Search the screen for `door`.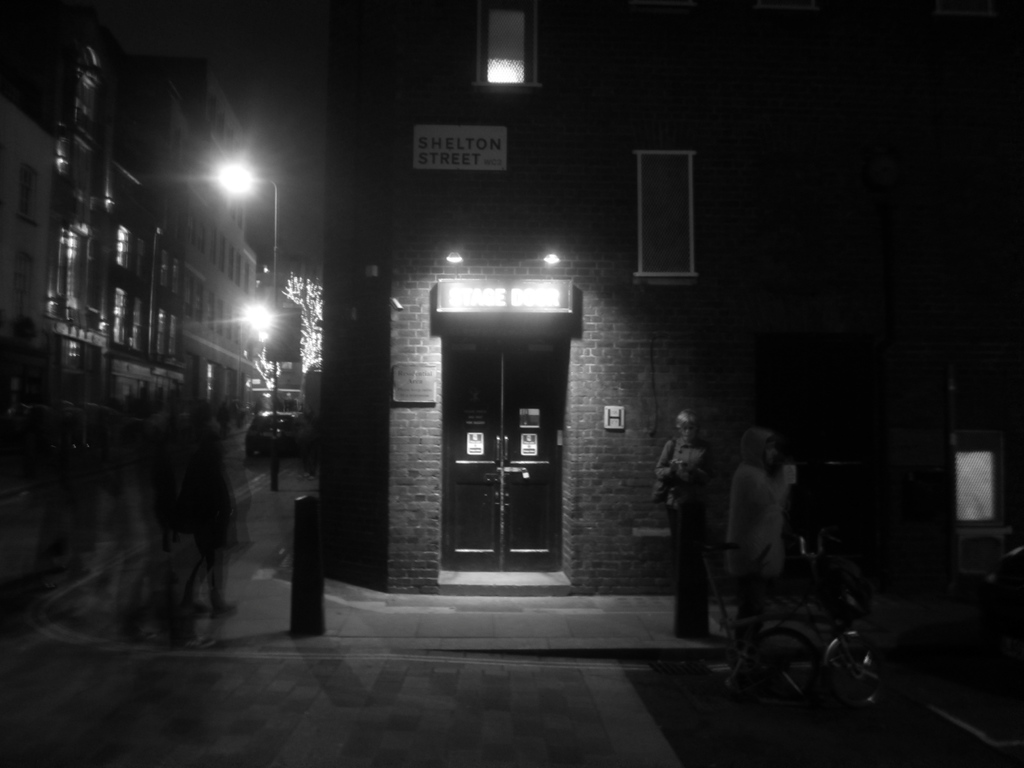
Found at [x1=435, y1=293, x2=559, y2=579].
